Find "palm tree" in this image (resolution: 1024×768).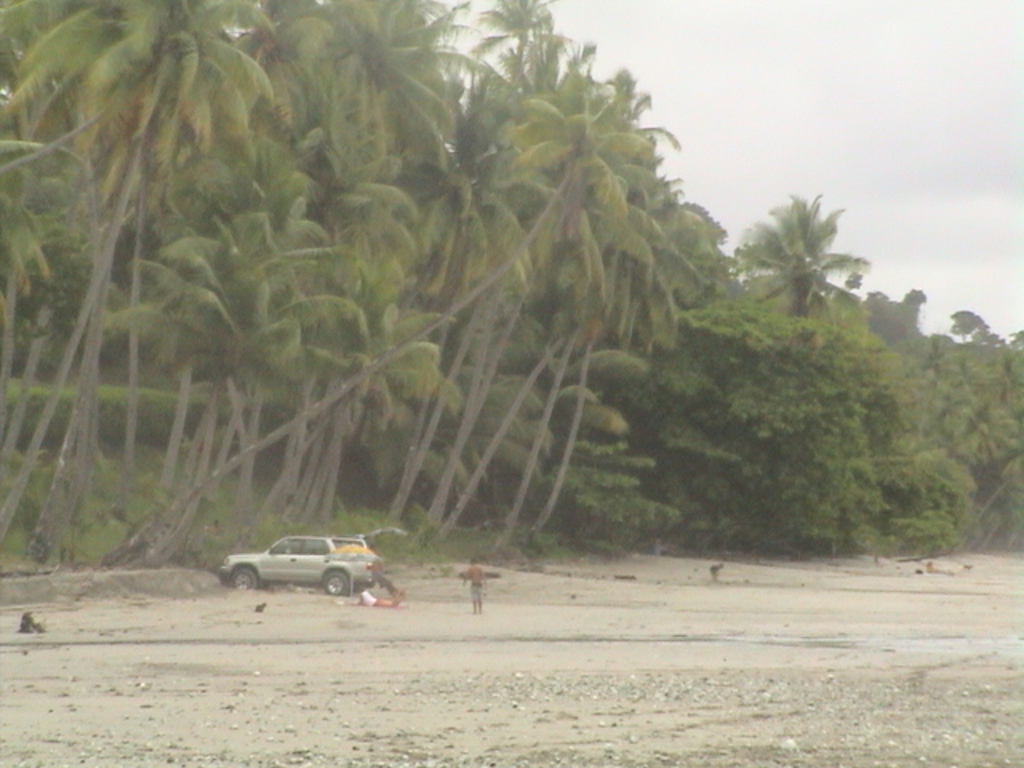
(x1=346, y1=237, x2=419, y2=490).
